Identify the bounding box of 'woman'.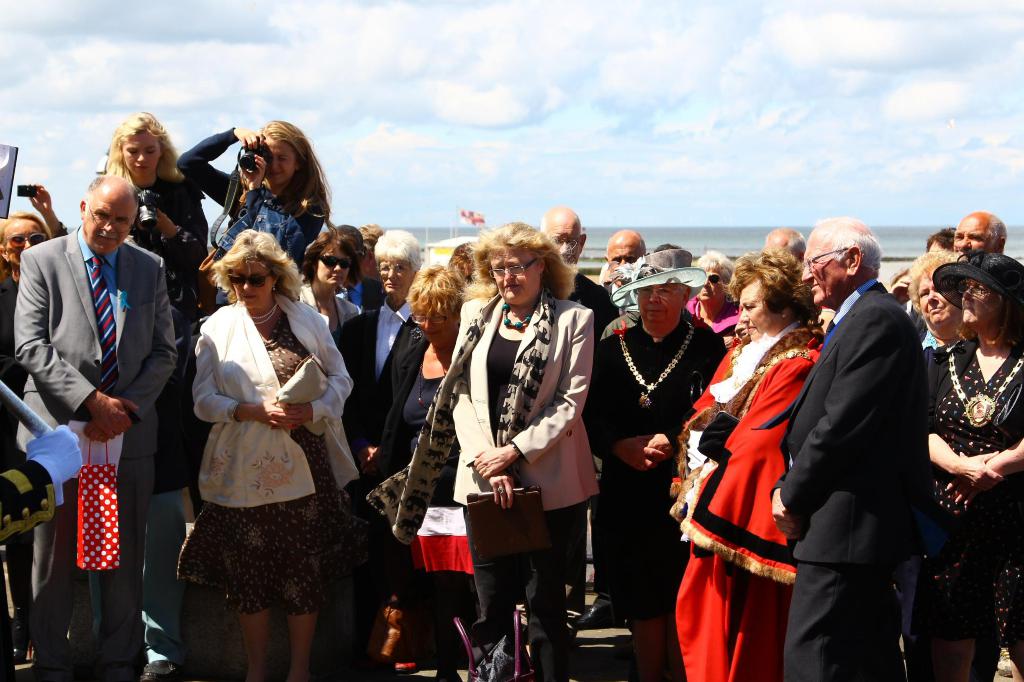
l=177, t=118, r=332, b=269.
